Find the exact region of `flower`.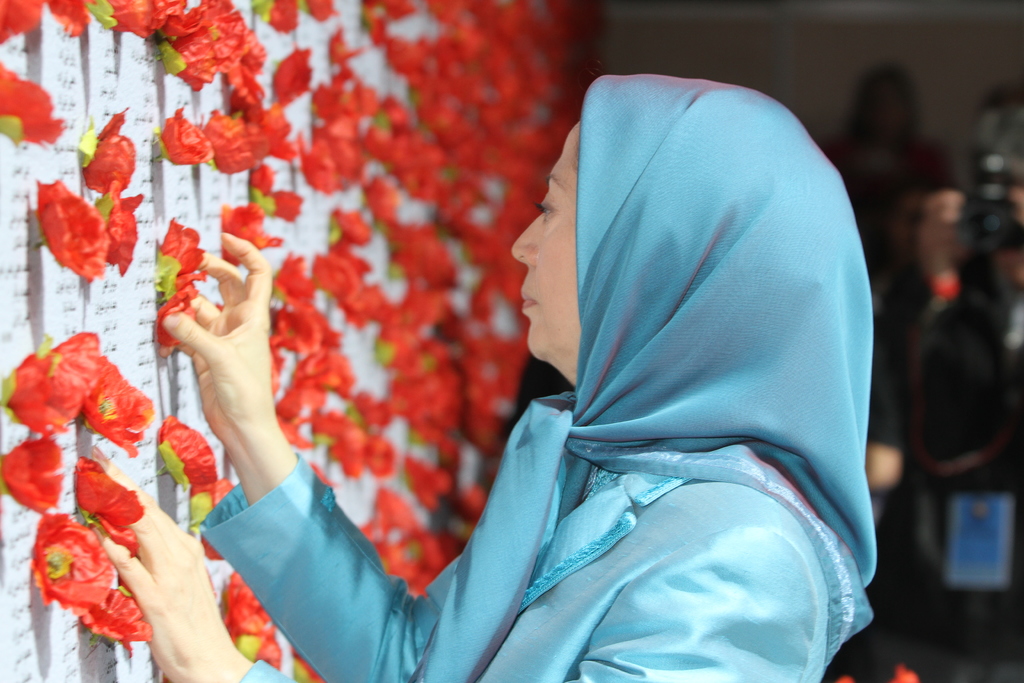
Exact region: (157,420,221,494).
